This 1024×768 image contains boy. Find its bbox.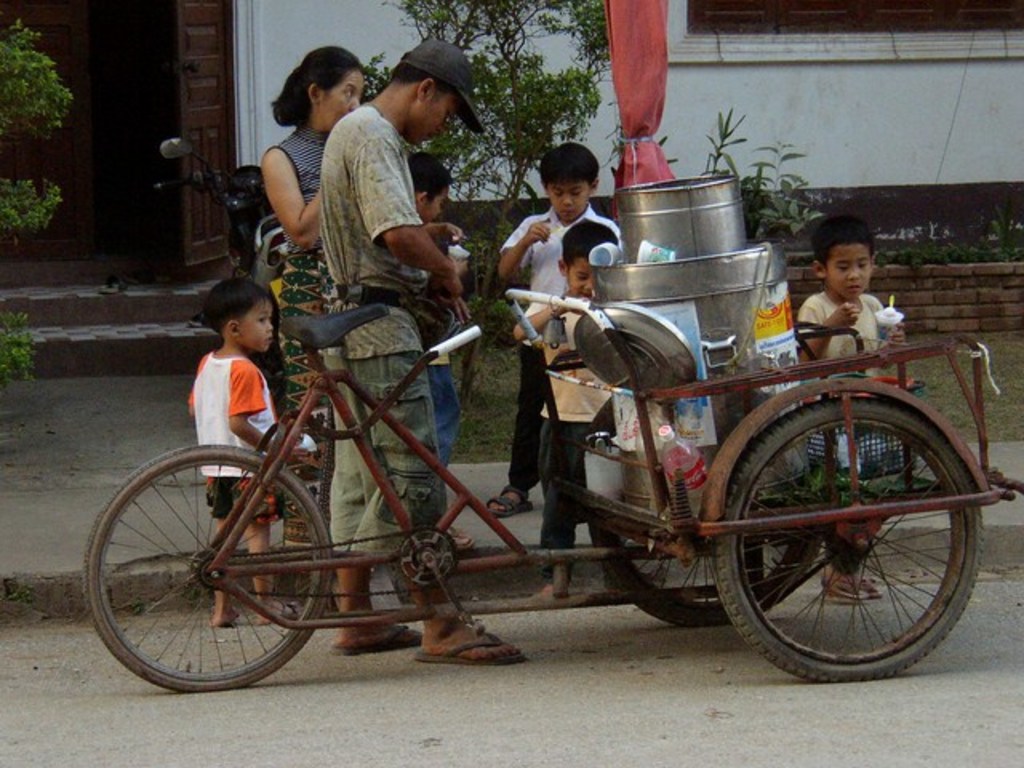
l=800, t=218, r=893, b=606.
